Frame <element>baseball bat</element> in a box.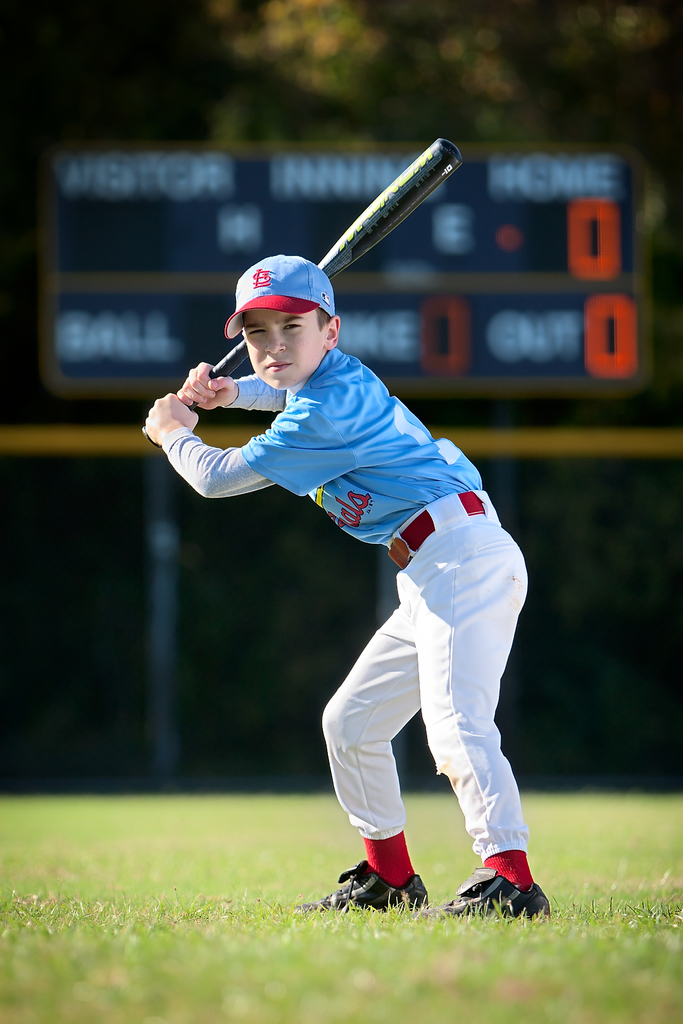
box=[140, 134, 456, 447].
